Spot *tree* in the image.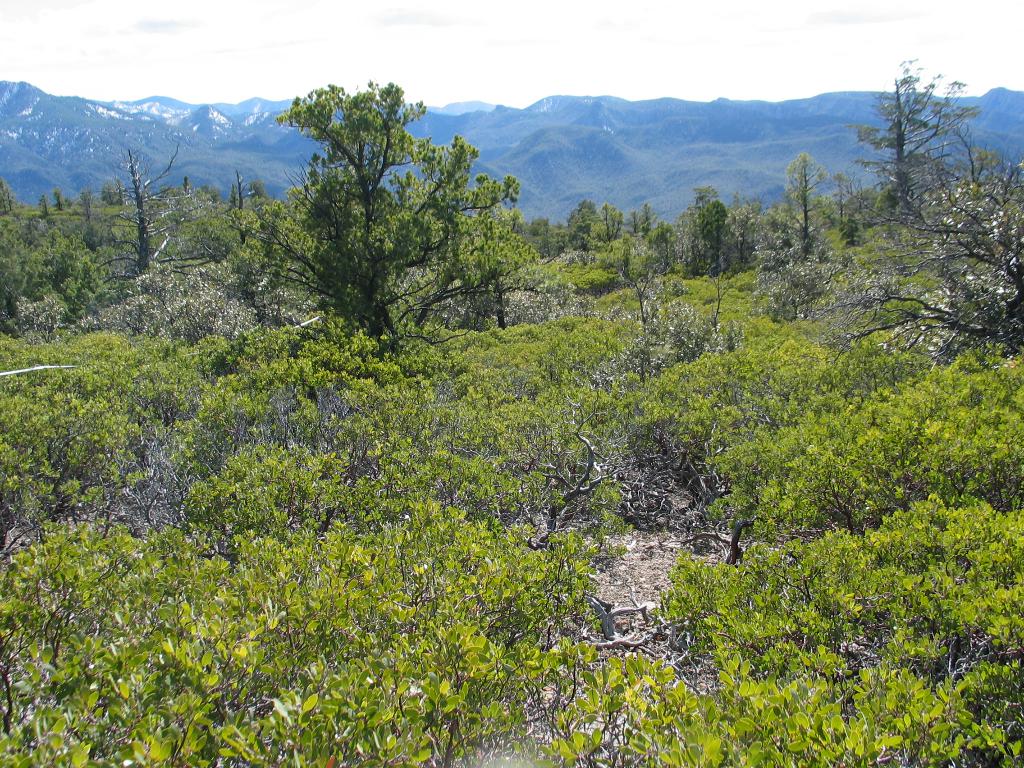
*tree* found at bbox=[221, 80, 538, 340].
